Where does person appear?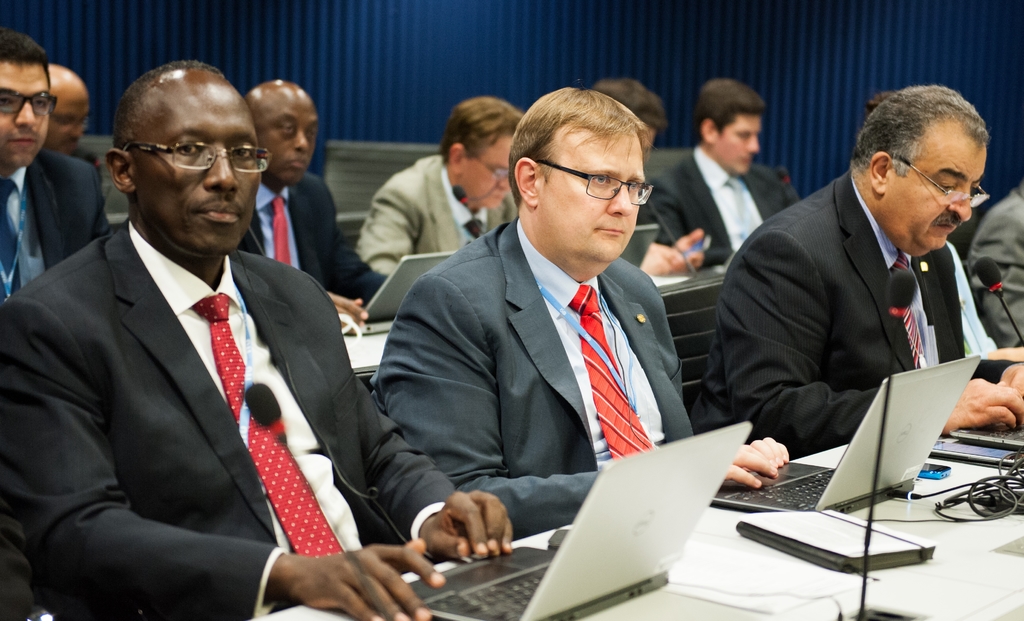
Appears at l=0, t=31, r=116, b=308.
